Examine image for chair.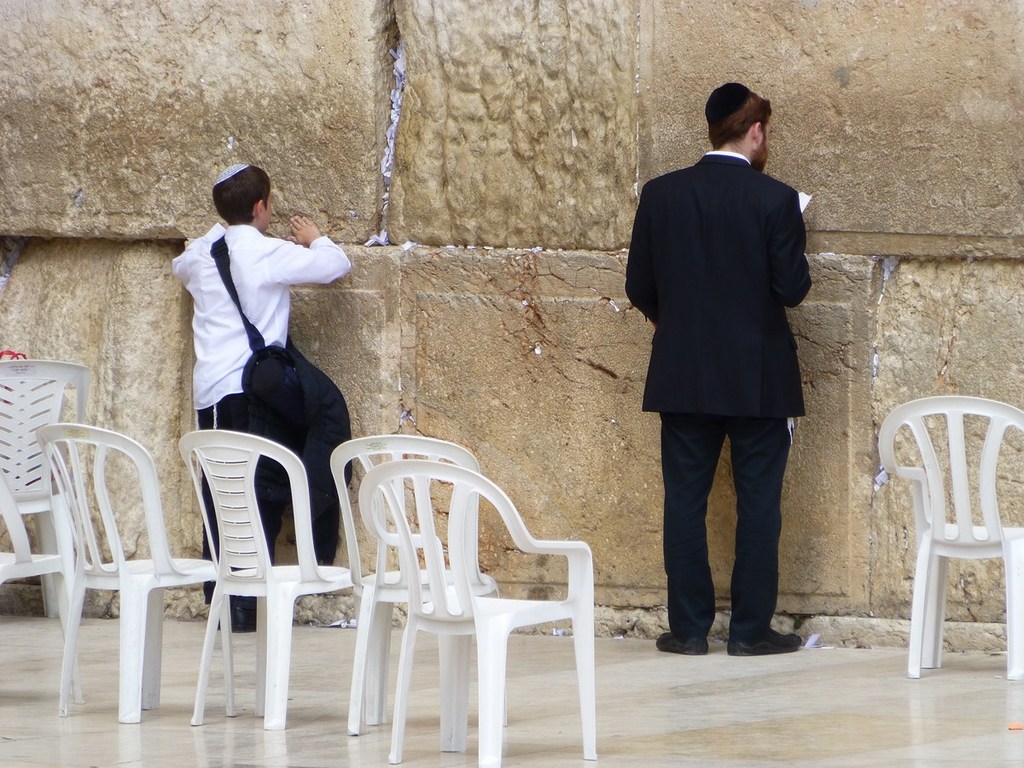
Examination result: {"left": 328, "top": 432, "right": 498, "bottom": 730}.
